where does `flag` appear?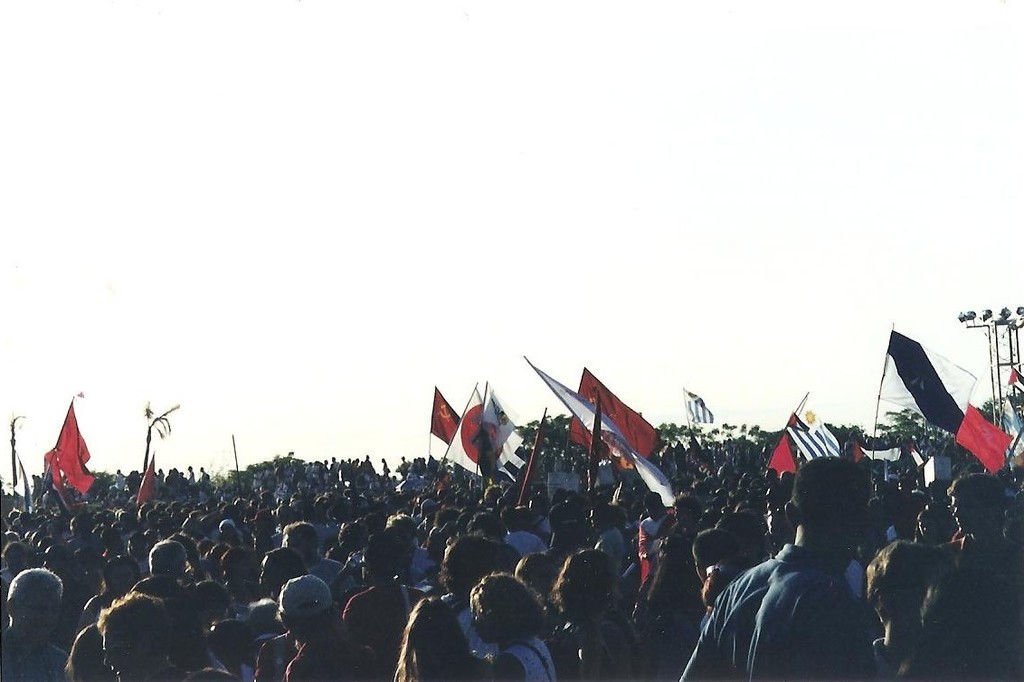
Appears at BBox(883, 330, 979, 427).
